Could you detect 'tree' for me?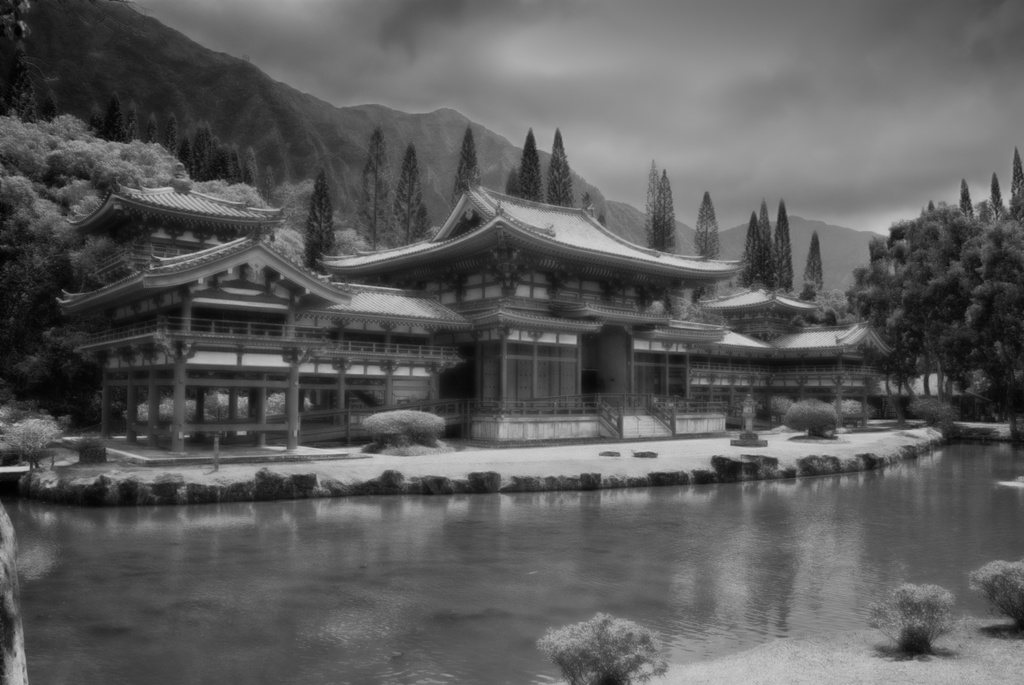
Detection result: Rect(971, 210, 1023, 445).
